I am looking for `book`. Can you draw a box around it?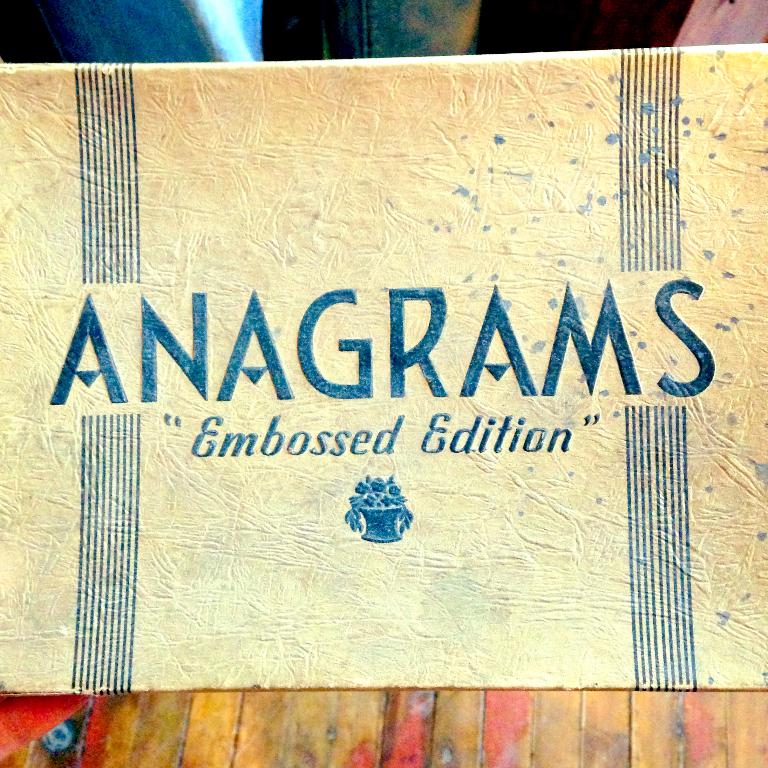
Sure, the bounding box is pyautogui.locateOnScreen(0, 44, 767, 706).
